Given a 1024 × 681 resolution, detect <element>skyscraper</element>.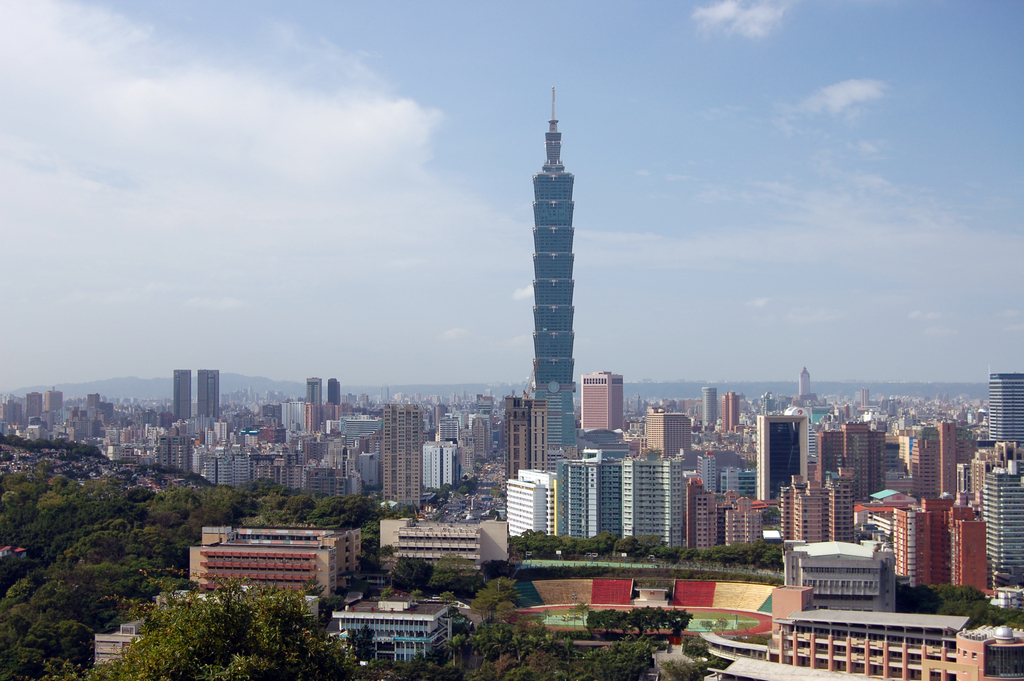
crop(194, 369, 225, 419).
